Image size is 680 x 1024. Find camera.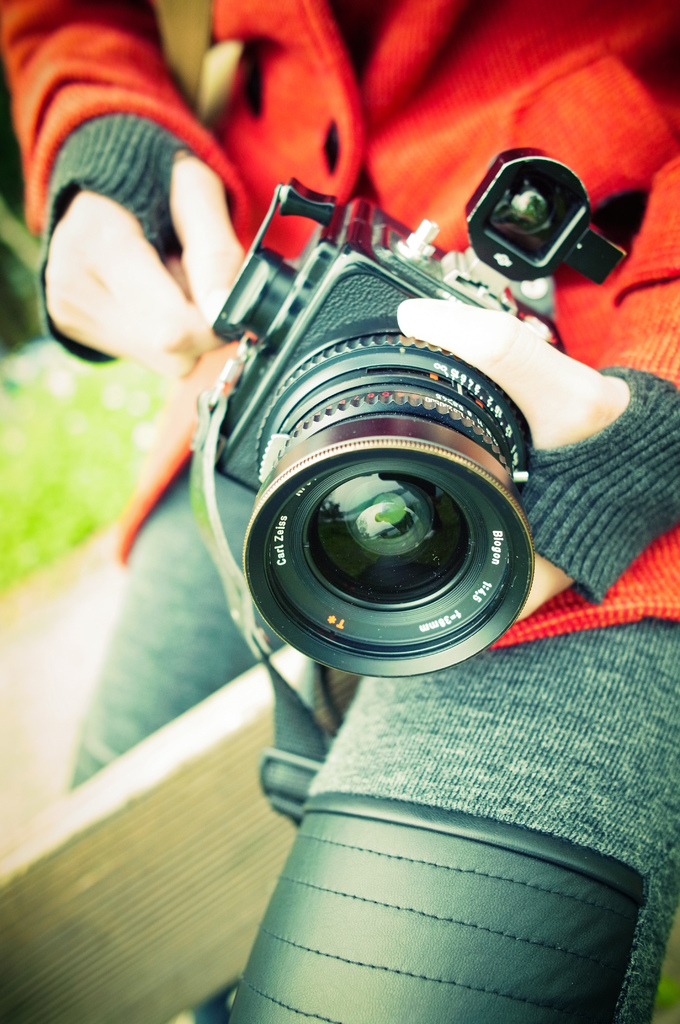
locate(198, 144, 625, 685).
